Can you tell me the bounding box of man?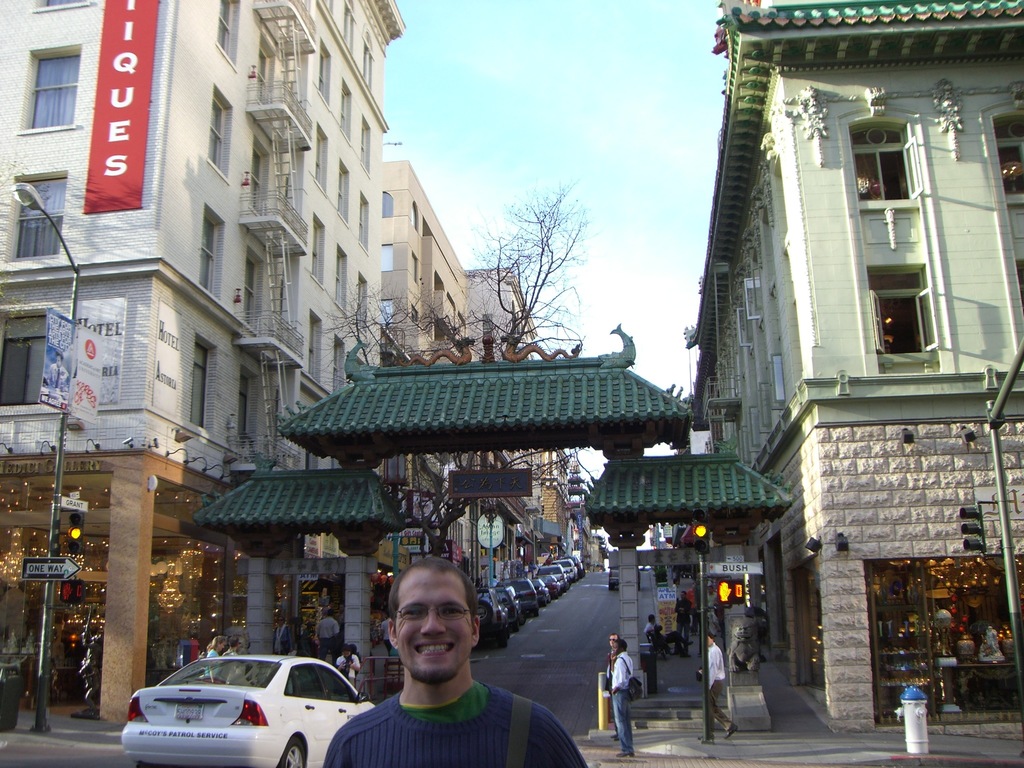
left=609, top=637, right=633, bottom=756.
